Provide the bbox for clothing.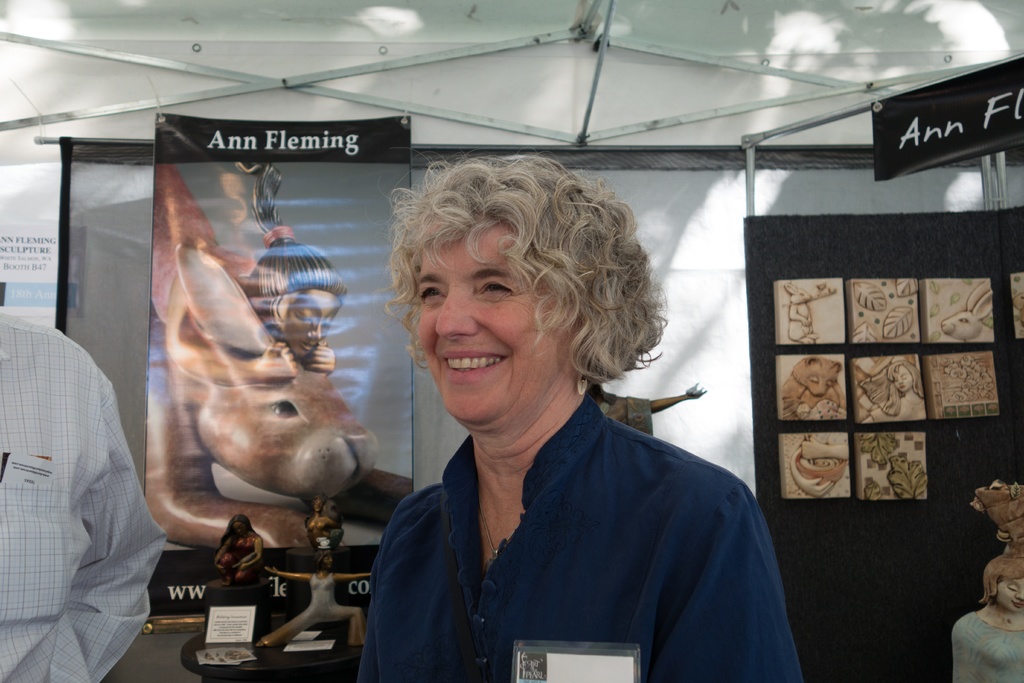
[left=0, top=313, right=154, bottom=682].
